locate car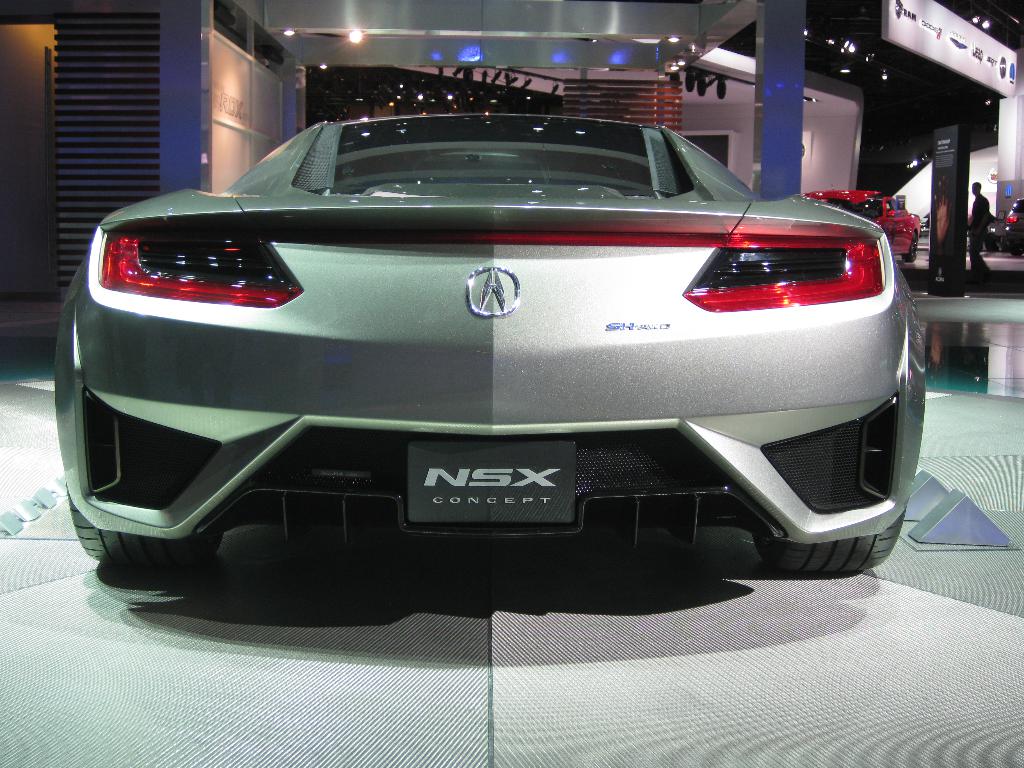
(x1=48, y1=111, x2=925, y2=607)
